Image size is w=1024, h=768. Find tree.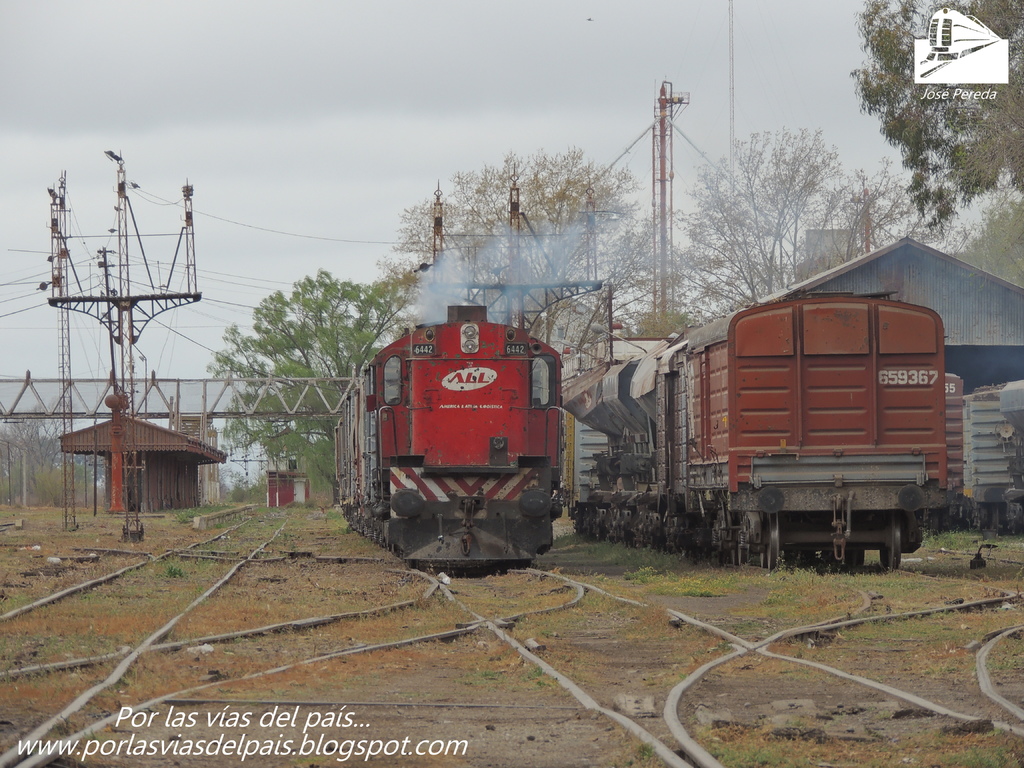
[left=375, top=138, right=690, bottom=327].
